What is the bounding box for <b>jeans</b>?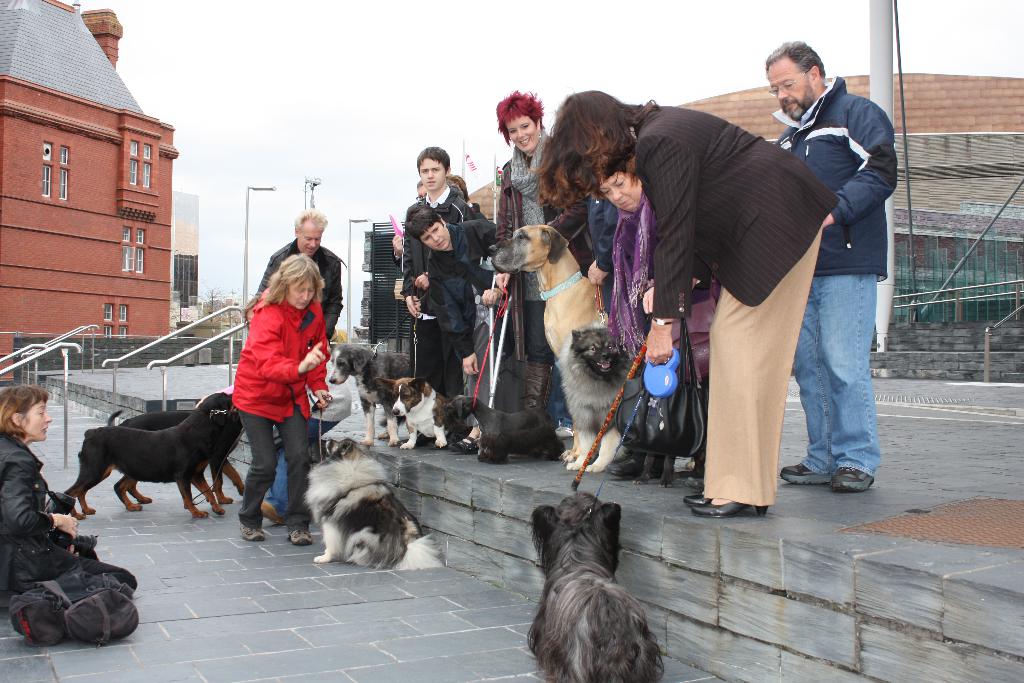
{"x1": 260, "y1": 418, "x2": 337, "y2": 519}.
